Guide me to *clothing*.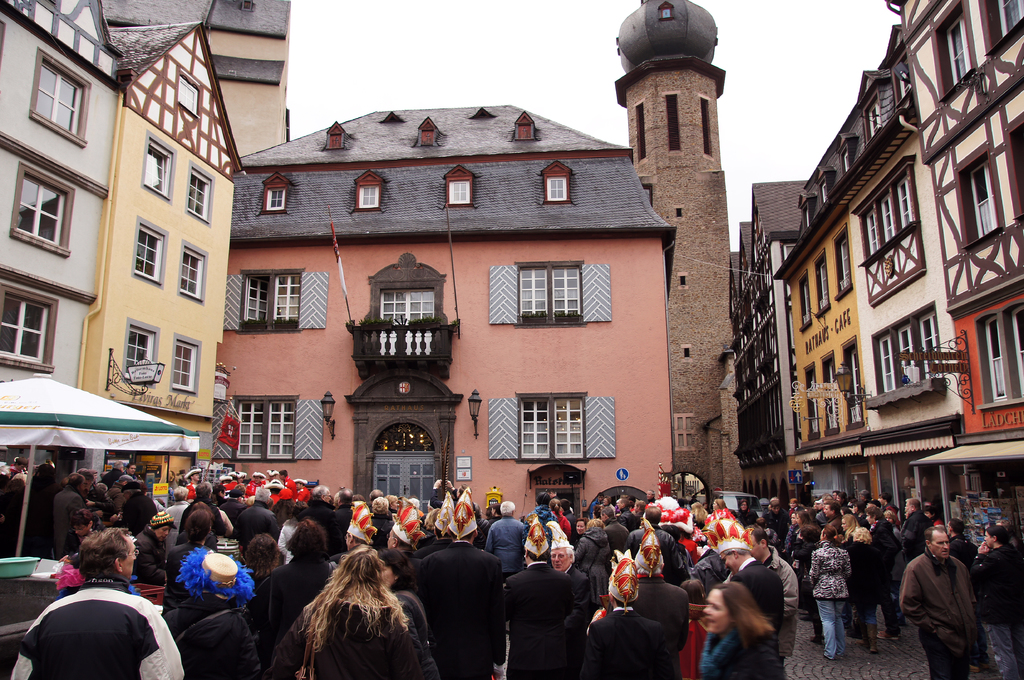
Guidance: left=558, top=514, right=575, bottom=546.
